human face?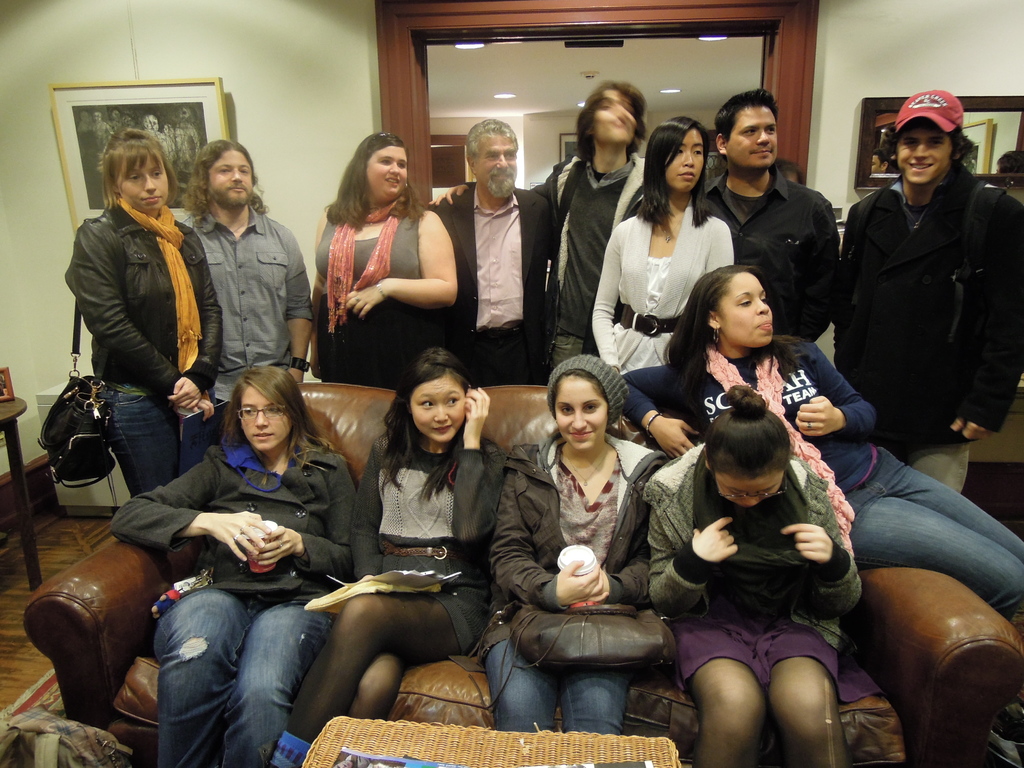
box=[557, 376, 611, 451]
